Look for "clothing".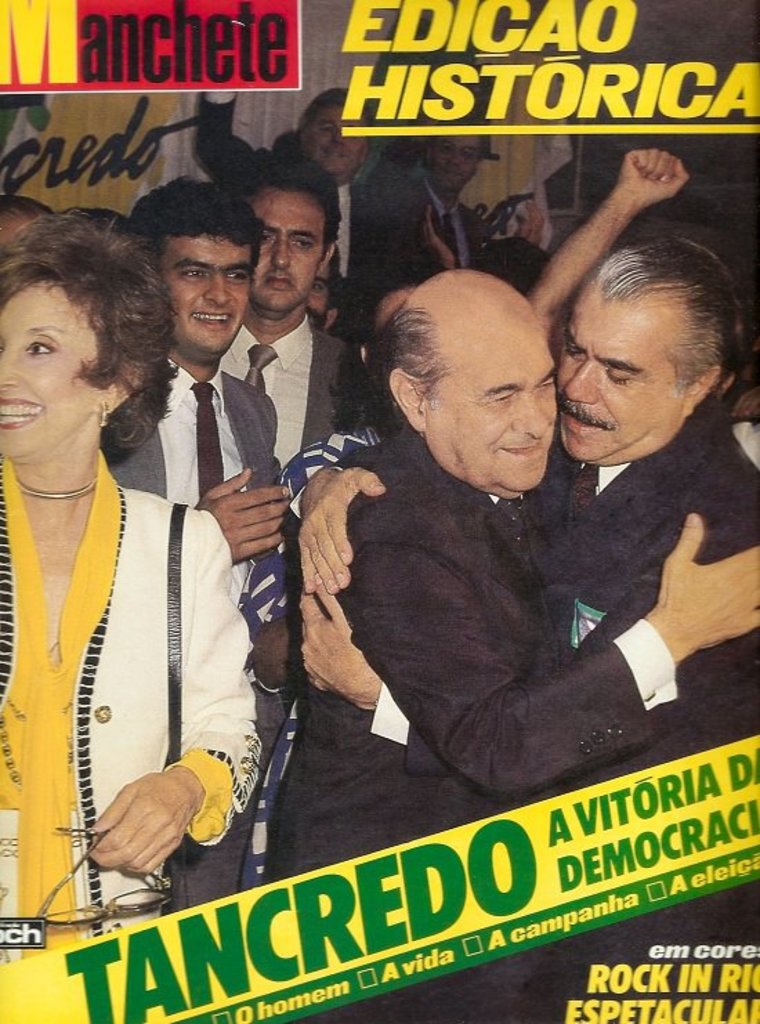
Found: crop(0, 448, 253, 973).
